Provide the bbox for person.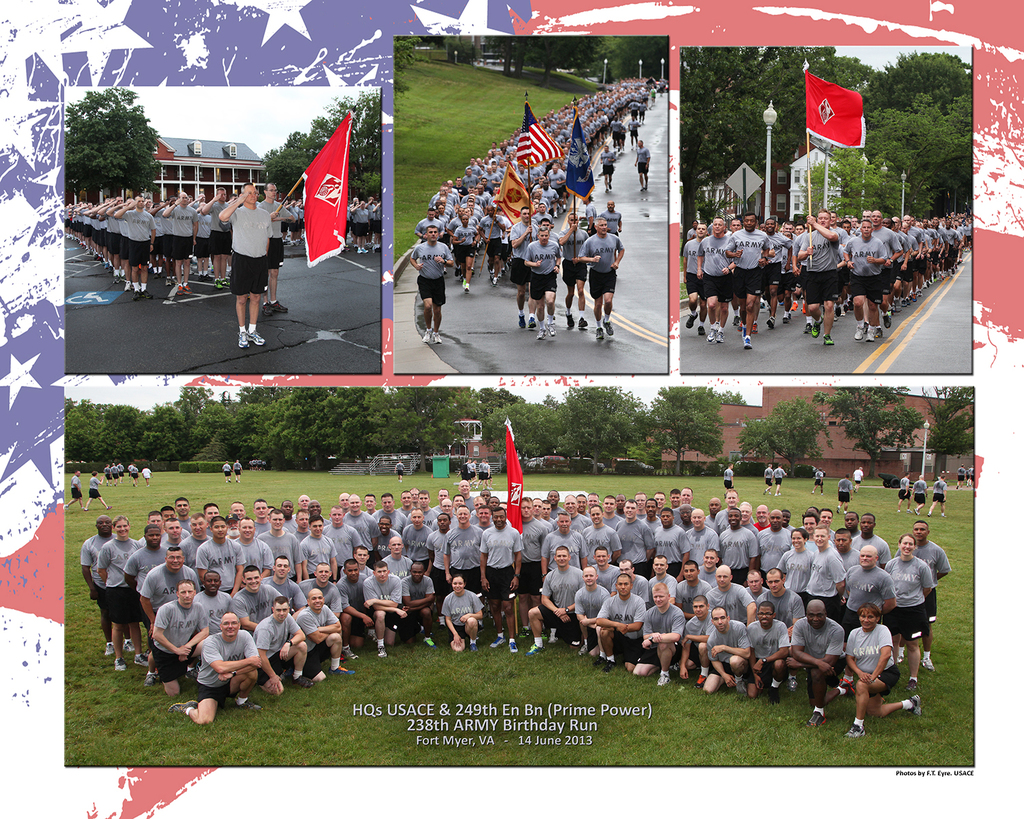
[left=760, top=465, right=779, bottom=494].
